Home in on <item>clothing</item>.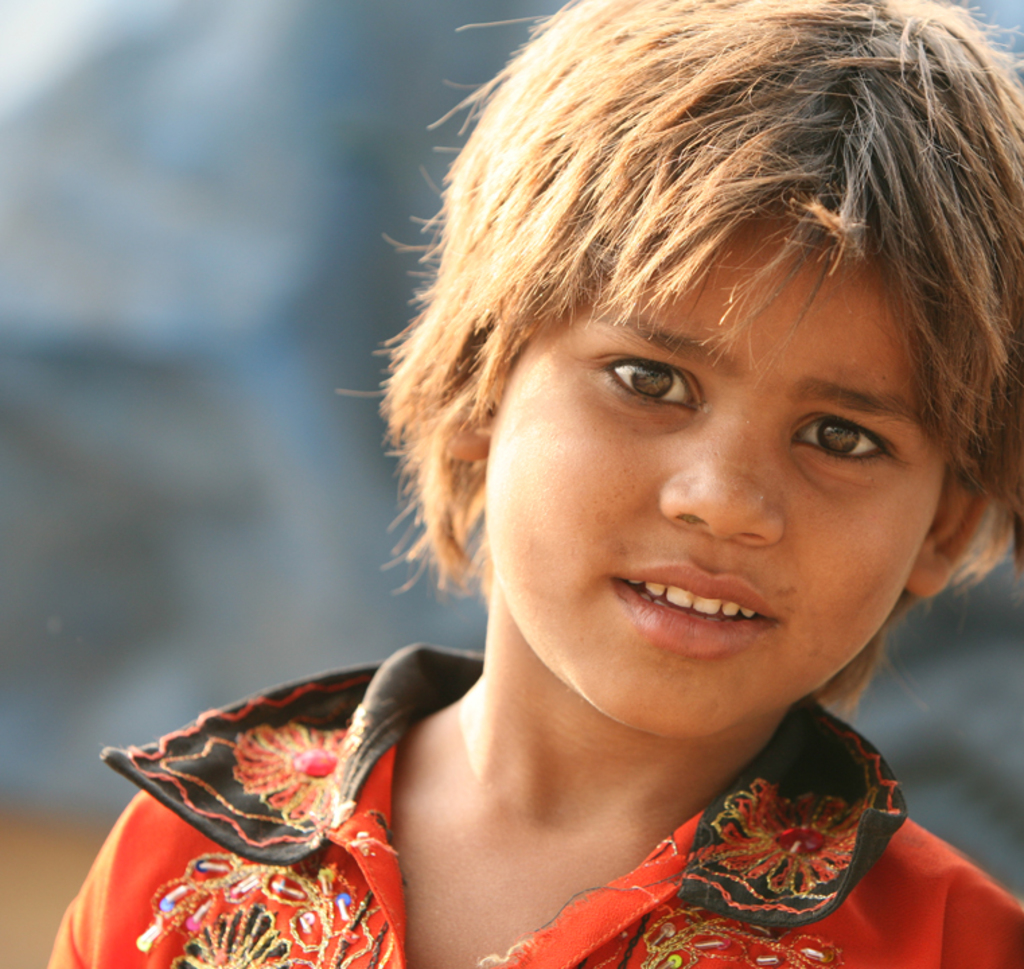
Homed in at bbox=[235, 634, 980, 964].
